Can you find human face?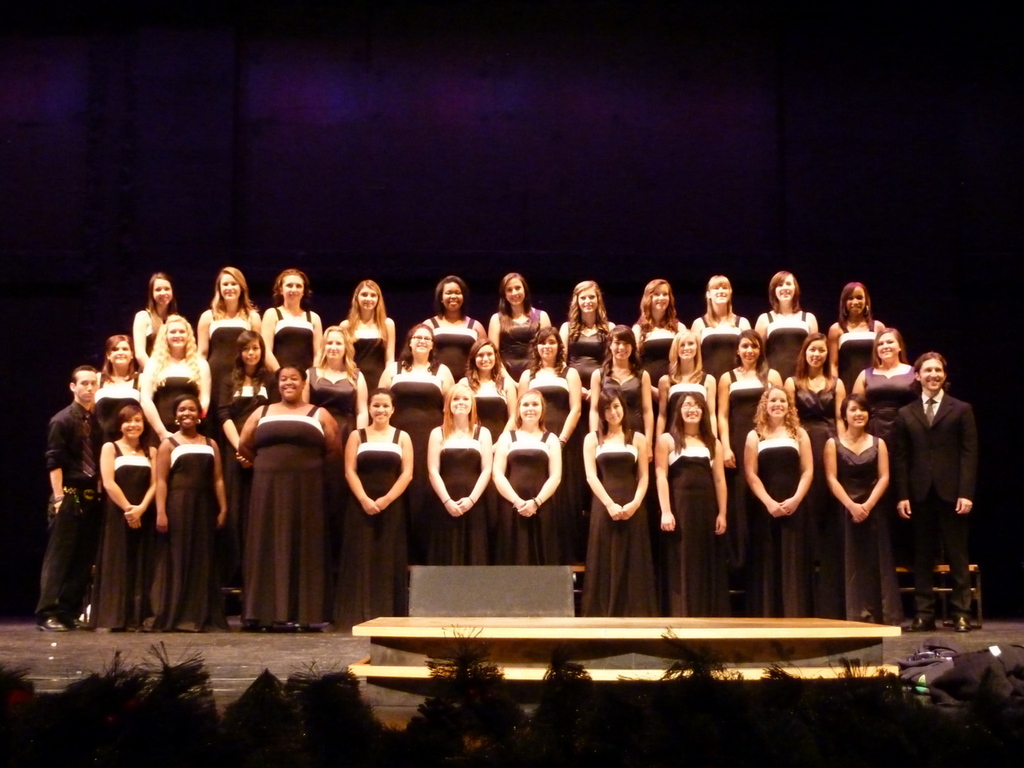
Yes, bounding box: {"left": 218, "top": 271, "right": 244, "bottom": 304}.
